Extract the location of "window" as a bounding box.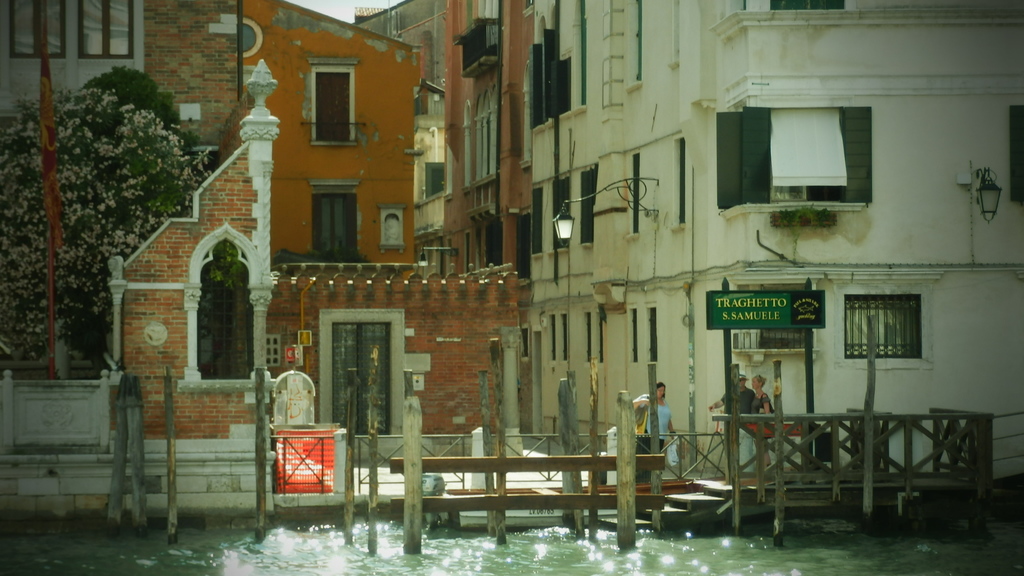
bbox(308, 180, 360, 255).
